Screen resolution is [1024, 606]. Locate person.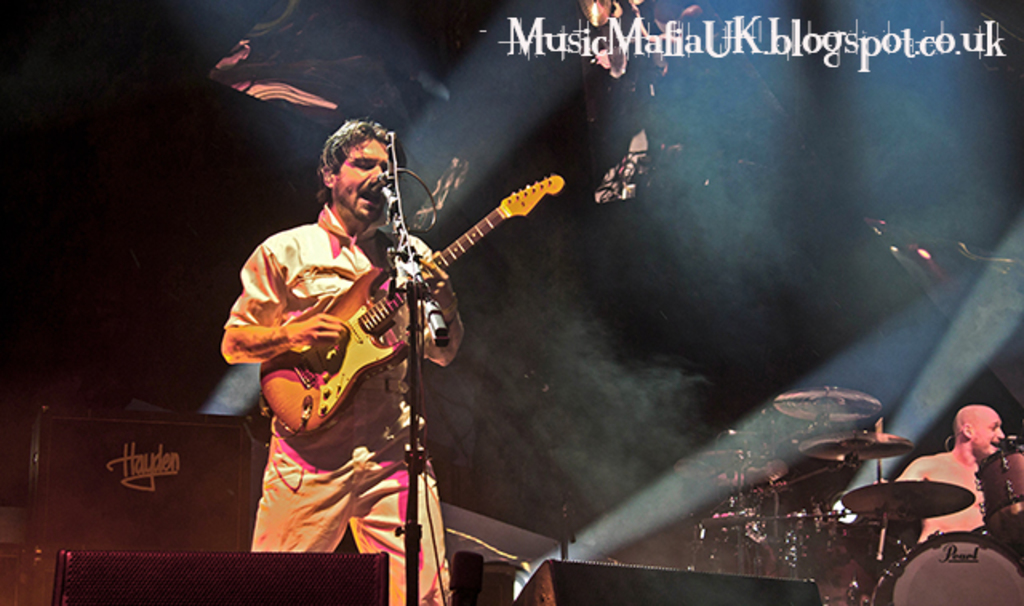
(x1=216, y1=114, x2=462, y2=603).
